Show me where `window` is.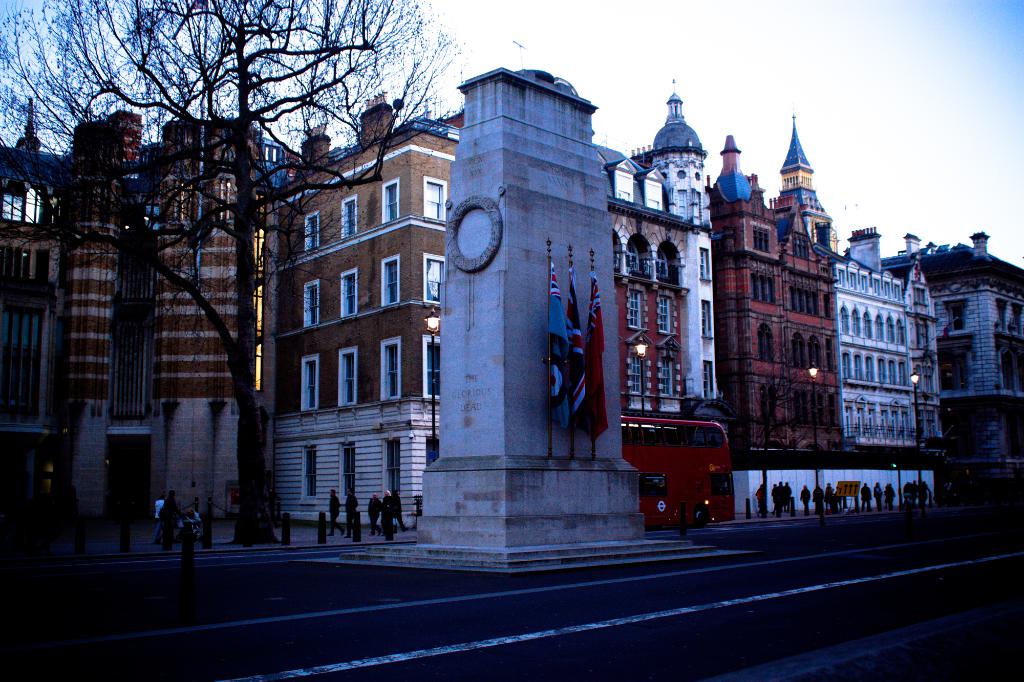
`window` is at (420, 177, 448, 225).
